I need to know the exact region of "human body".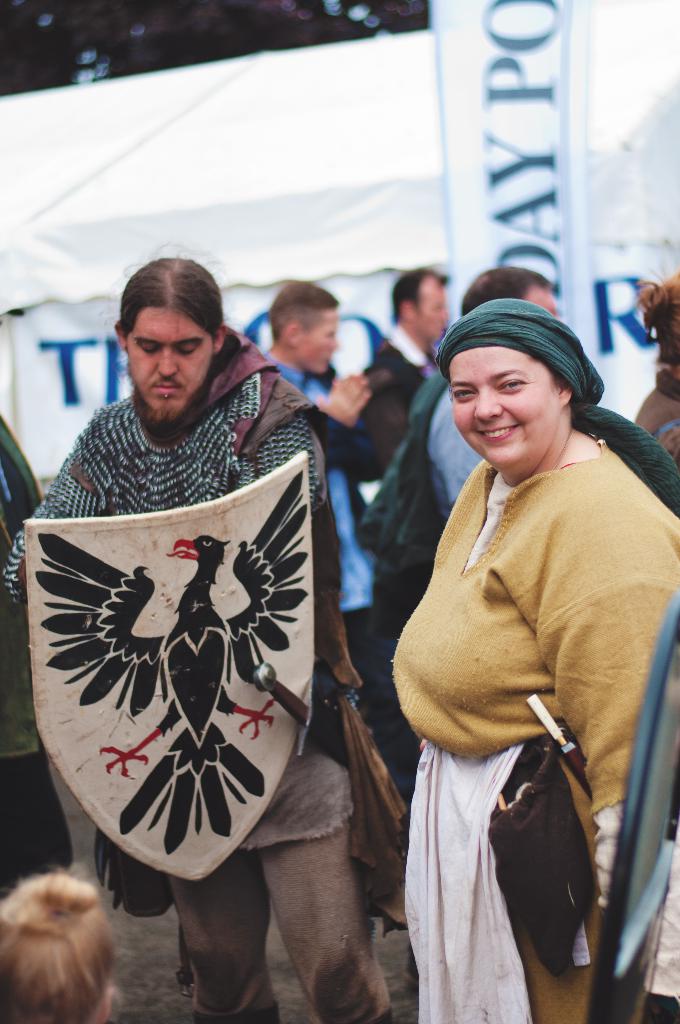
Region: (364, 269, 437, 476).
